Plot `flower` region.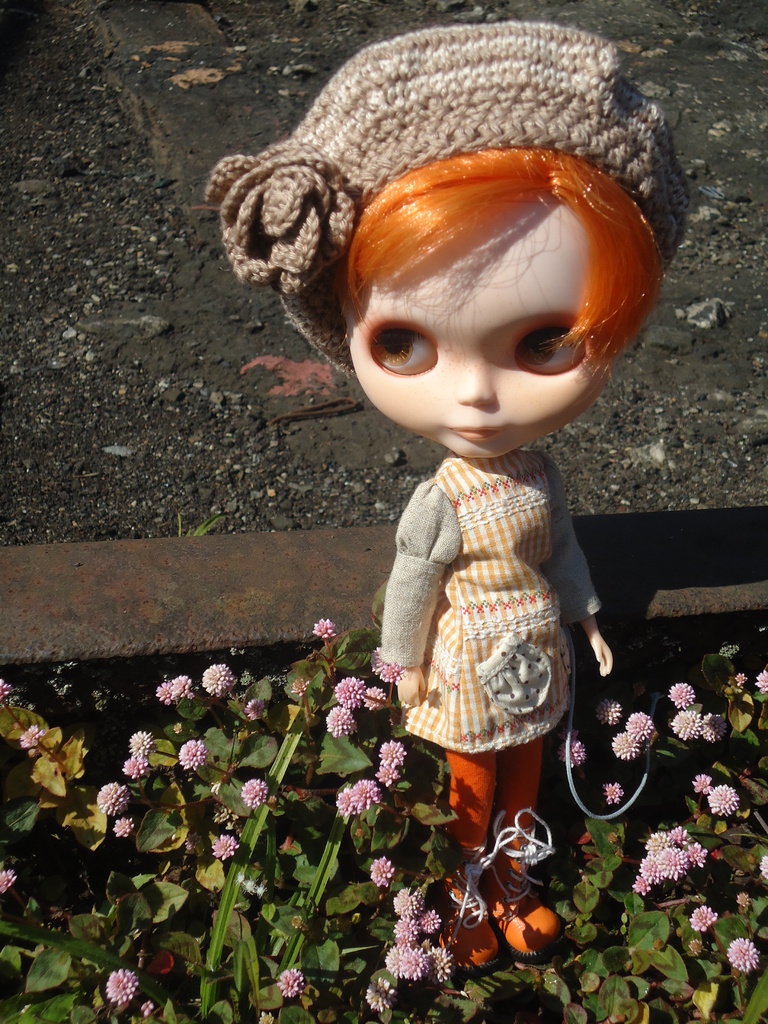
Plotted at [165,671,191,699].
